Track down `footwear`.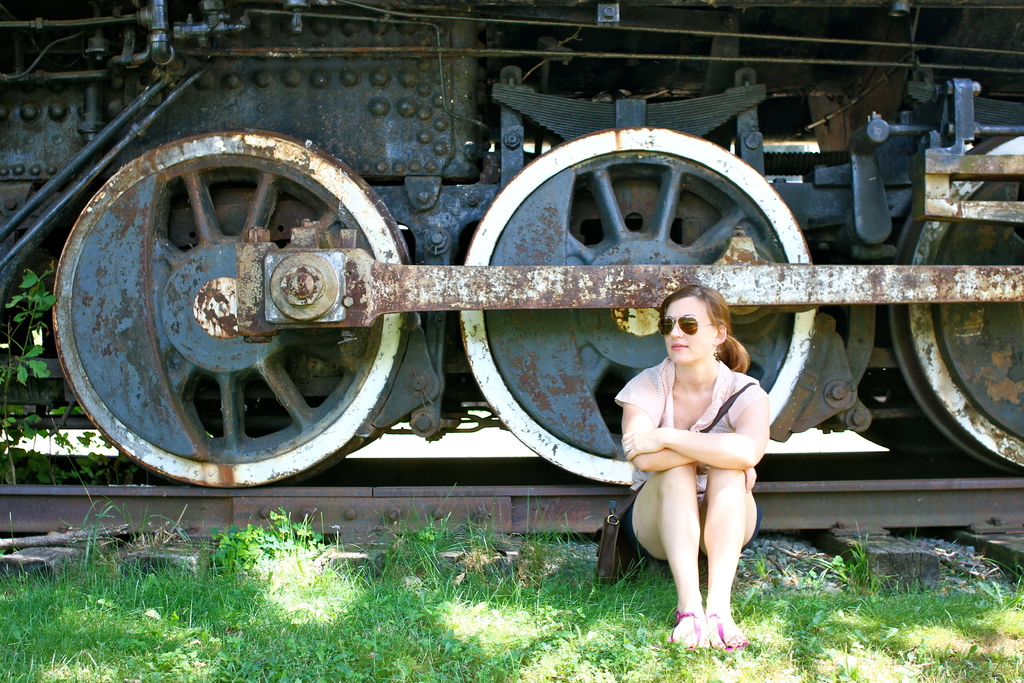
Tracked to select_region(663, 605, 709, 650).
